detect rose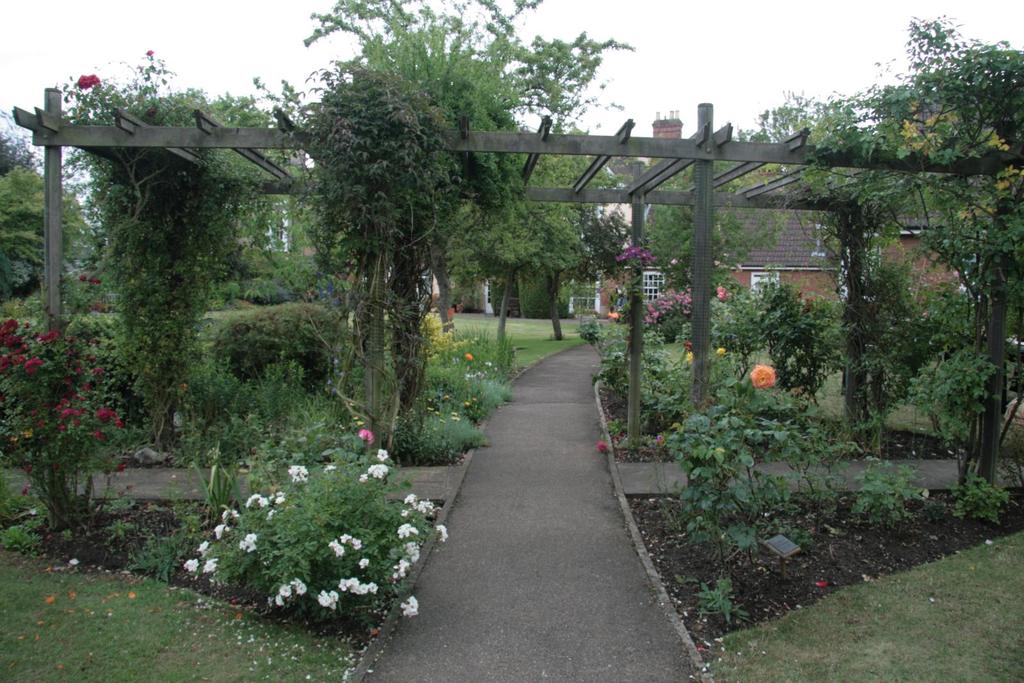
<bbox>718, 291, 723, 300</bbox>
